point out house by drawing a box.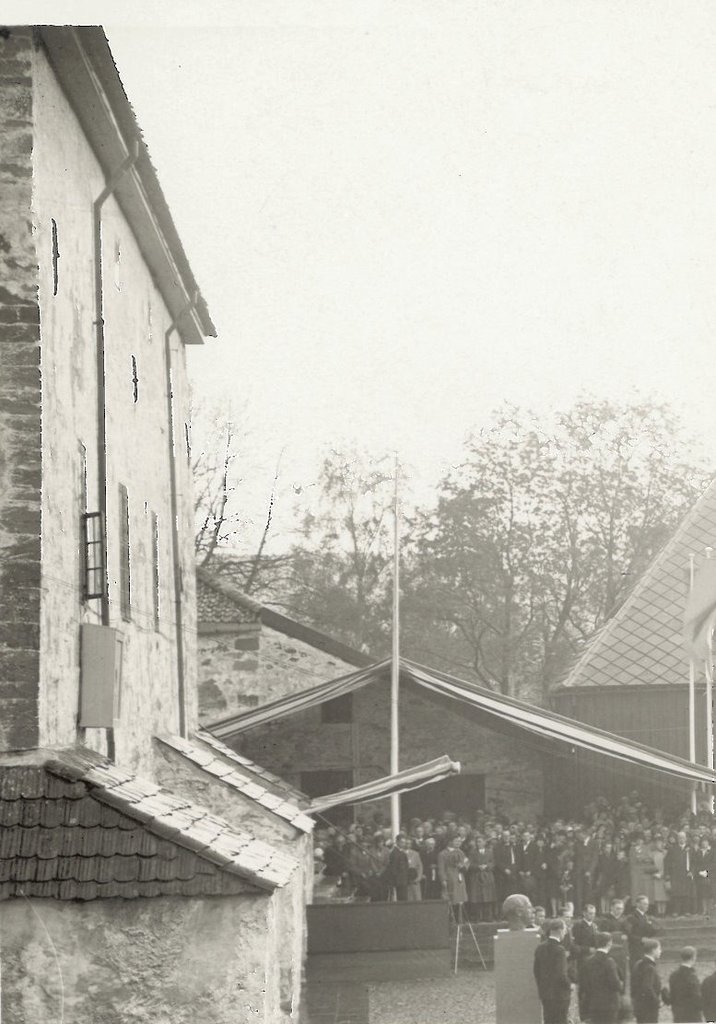
[left=183, top=583, right=493, bottom=867].
